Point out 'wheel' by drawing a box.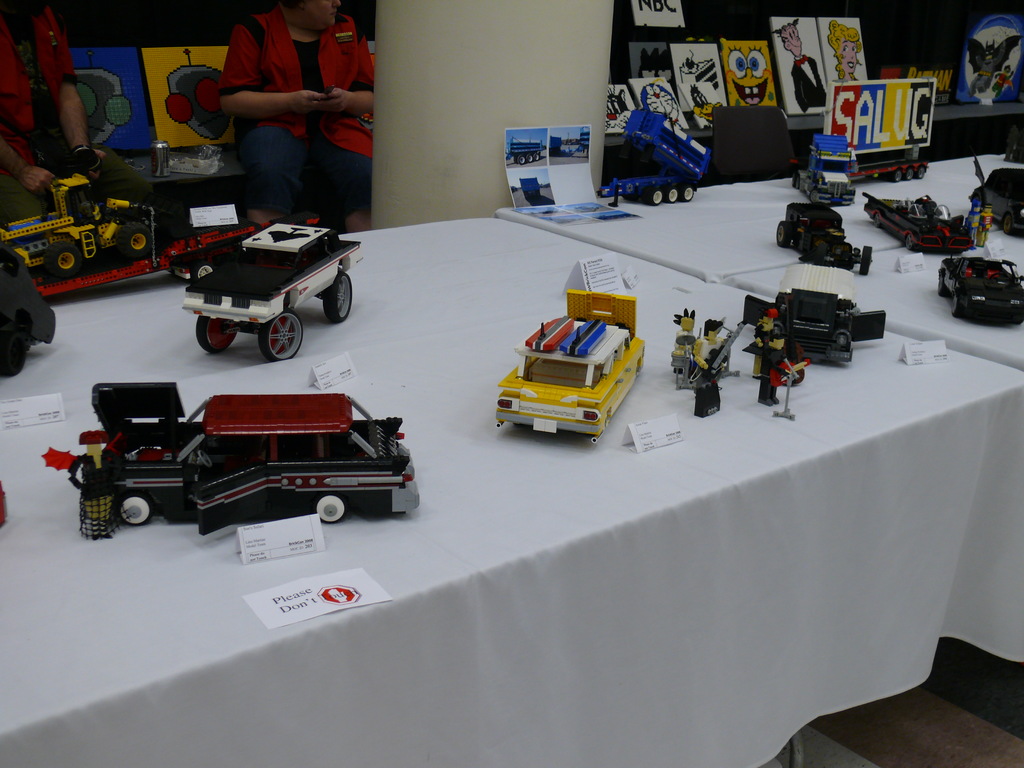
<bbox>860, 246, 873, 273</bbox>.
